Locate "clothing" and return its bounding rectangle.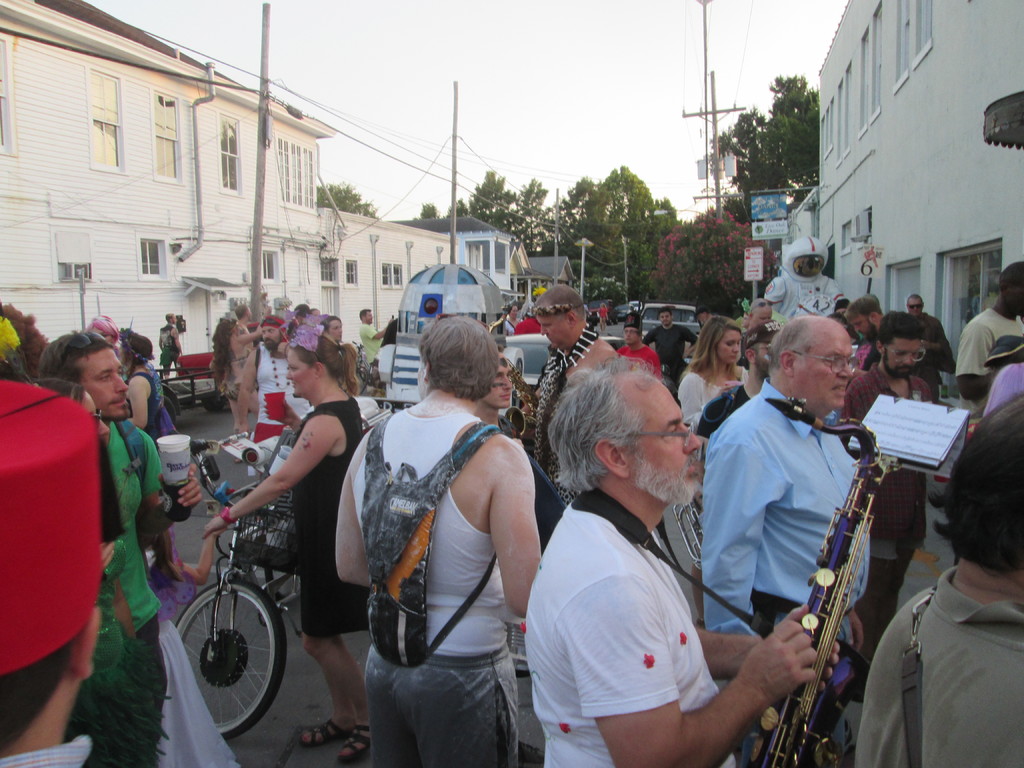
(left=116, top=408, right=168, bottom=767).
